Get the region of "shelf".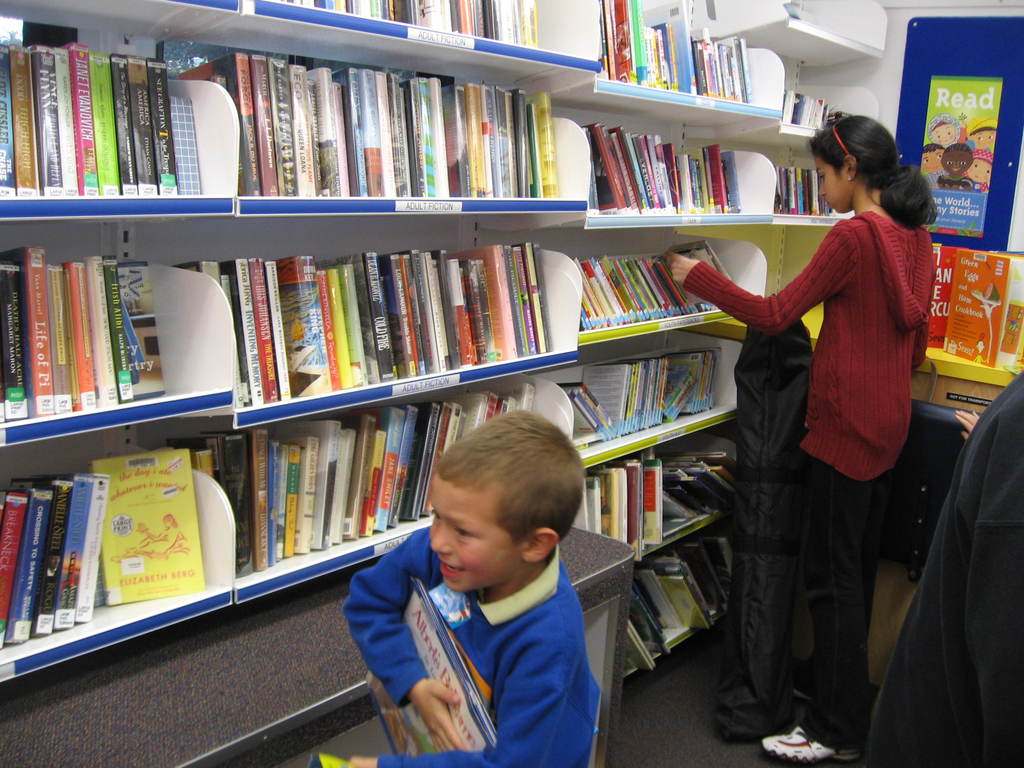
box=[778, 0, 893, 355].
